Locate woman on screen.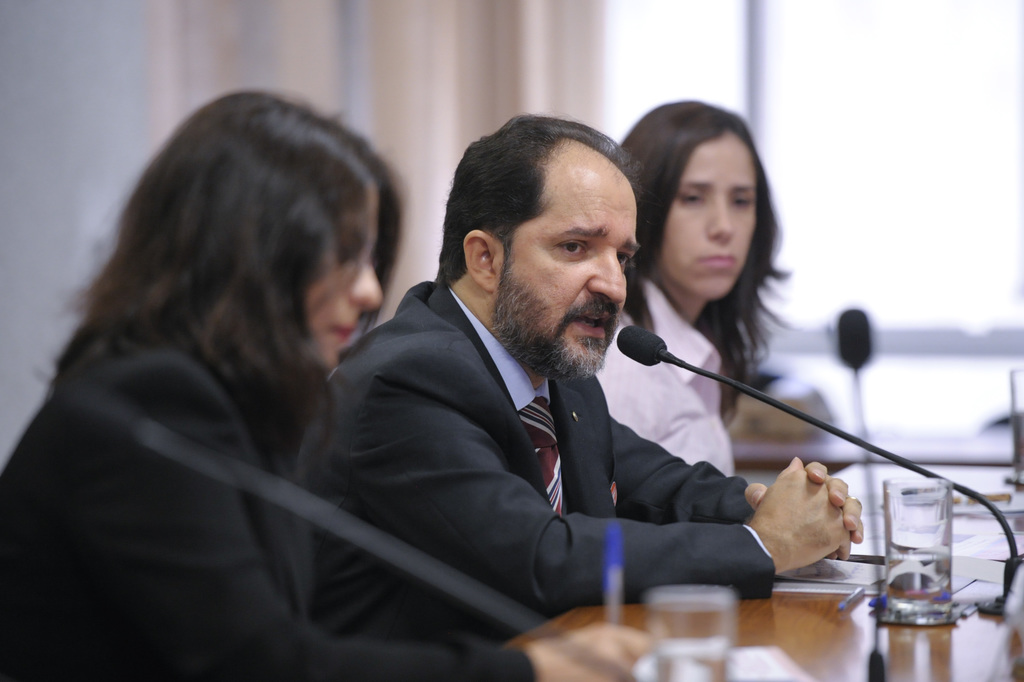
On screen at (x1=0, y1=86, x2=656, y2=681).
